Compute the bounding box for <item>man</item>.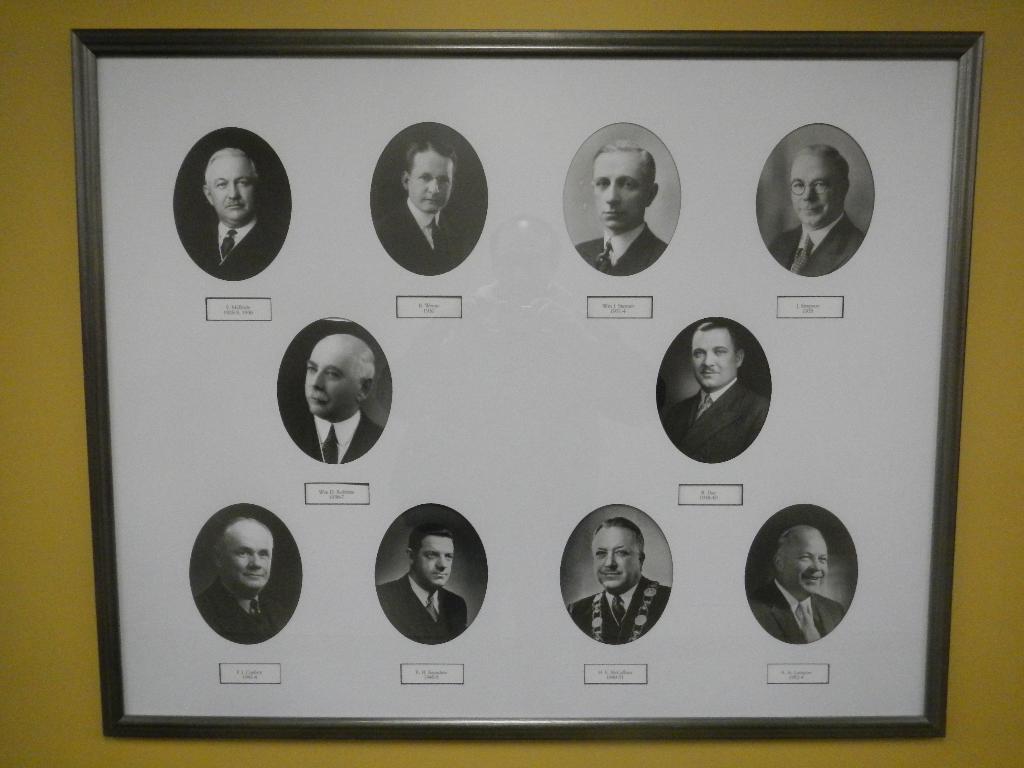
BBox(375, 524, 467, 646).
